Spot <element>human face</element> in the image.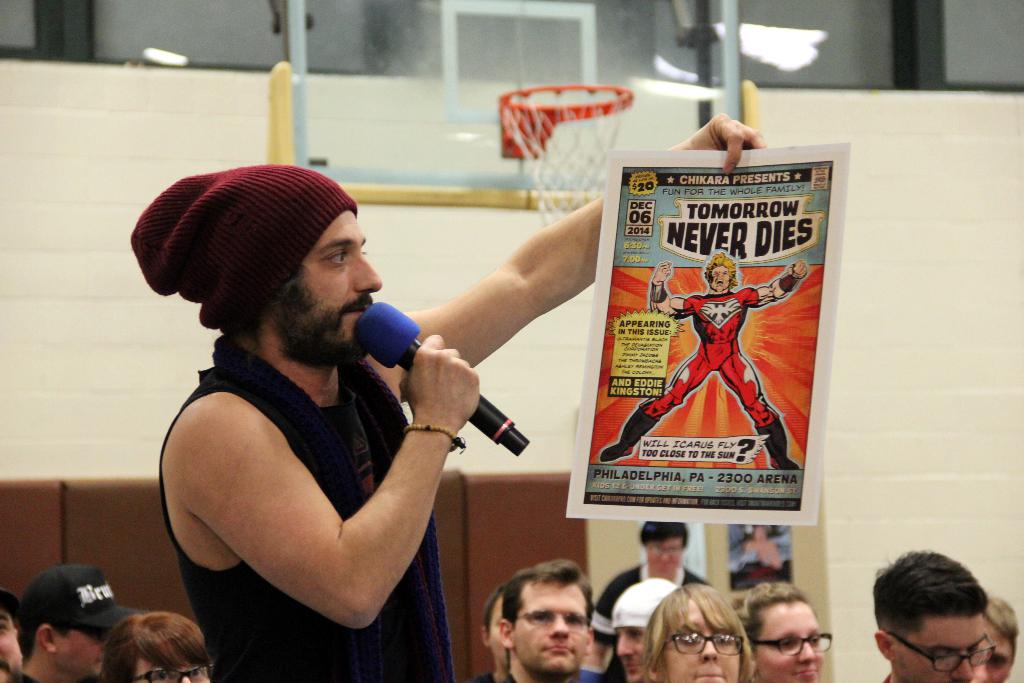
<element>human face</element> found at 646, 538, 684, 572.
